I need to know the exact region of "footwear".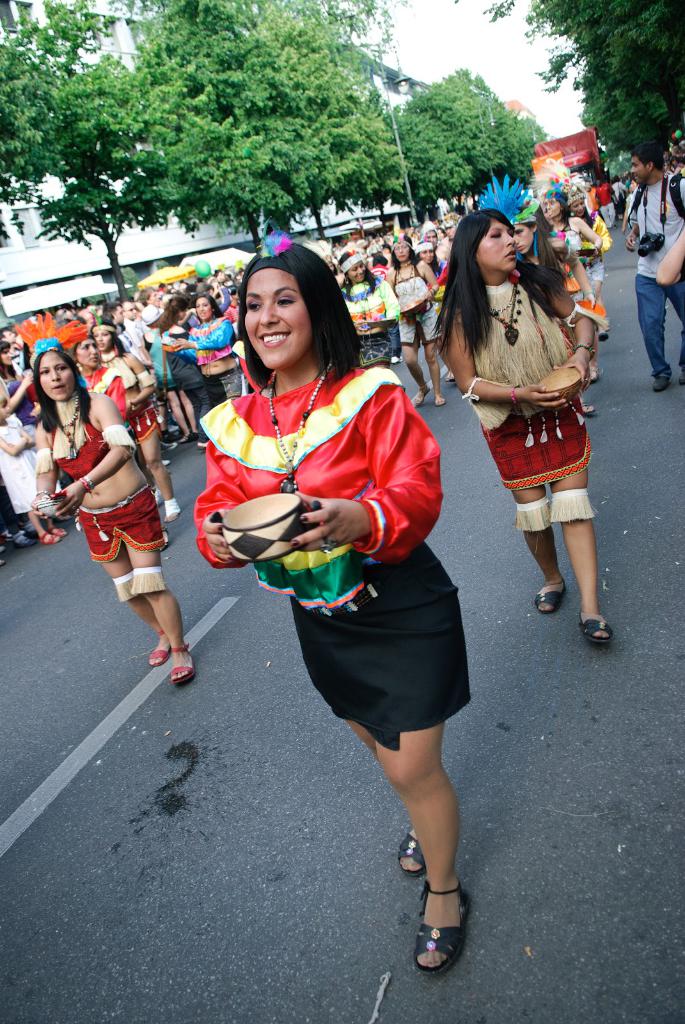
Region: box(145, 632, 162, 678).
